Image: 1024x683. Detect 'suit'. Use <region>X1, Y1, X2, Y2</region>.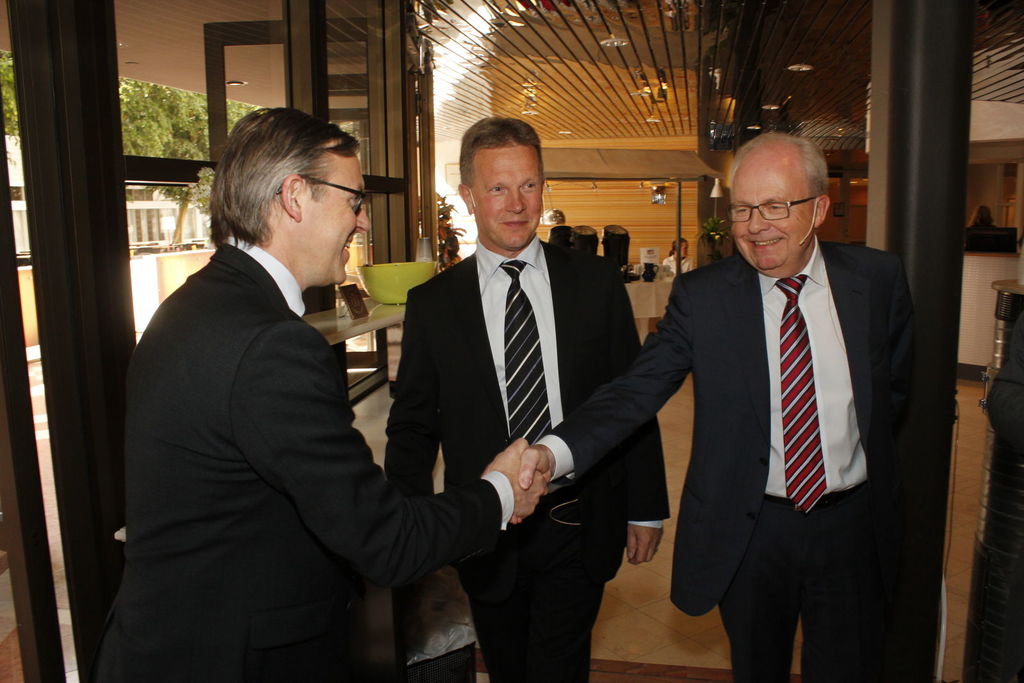
<region>384, 238, 673, 682</region>.
